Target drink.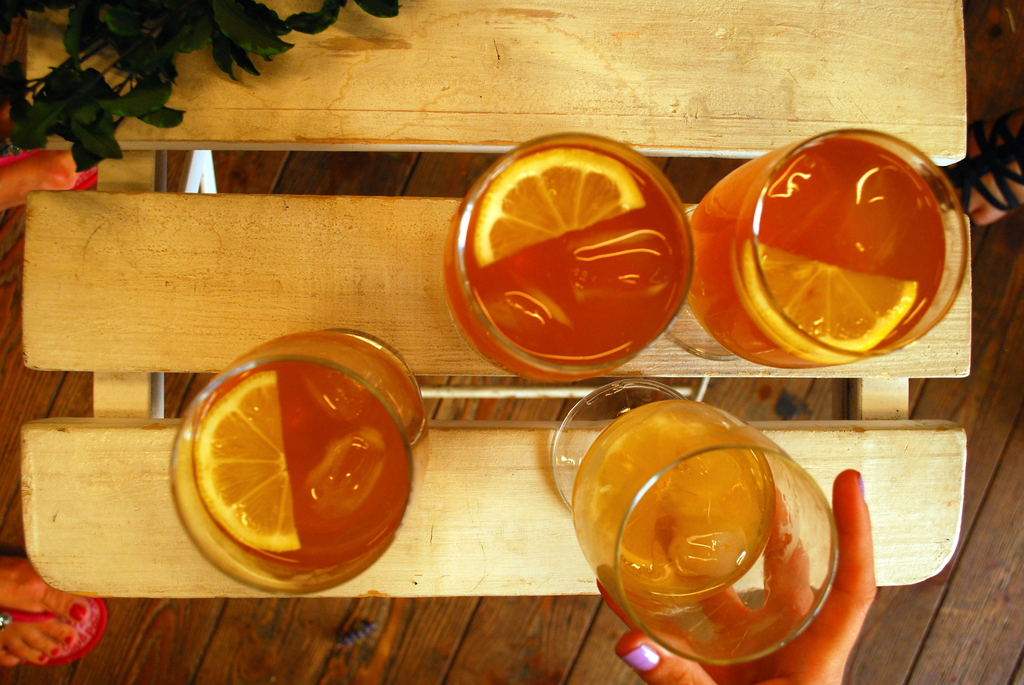
Target region: <region>155, 345, 422, 599</region>.
